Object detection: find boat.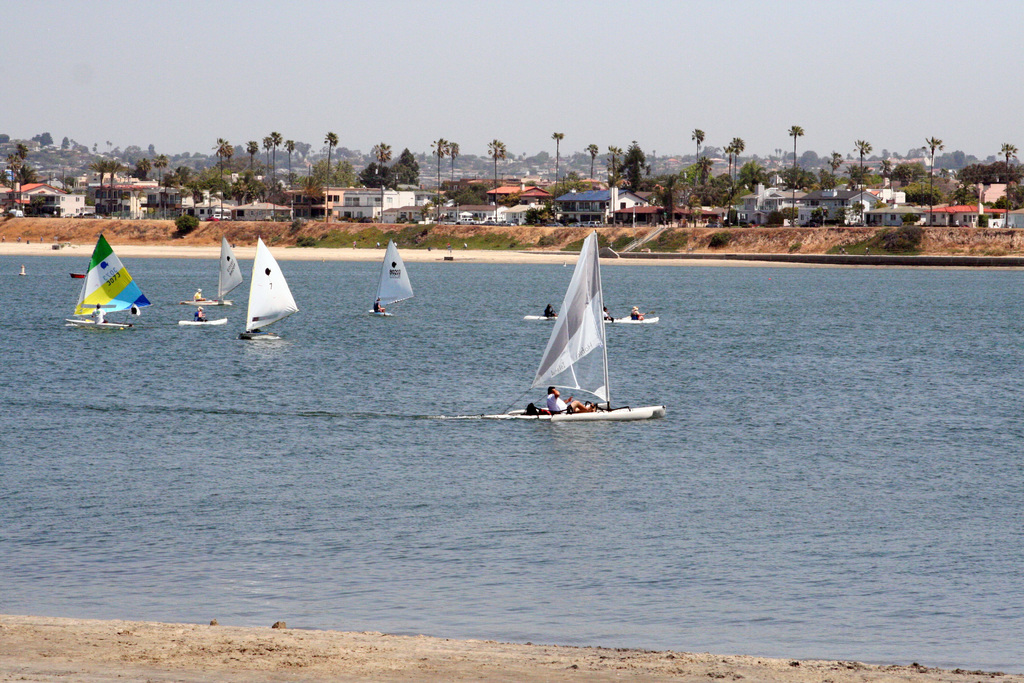
bbox=[524, 309, 588, 323].
